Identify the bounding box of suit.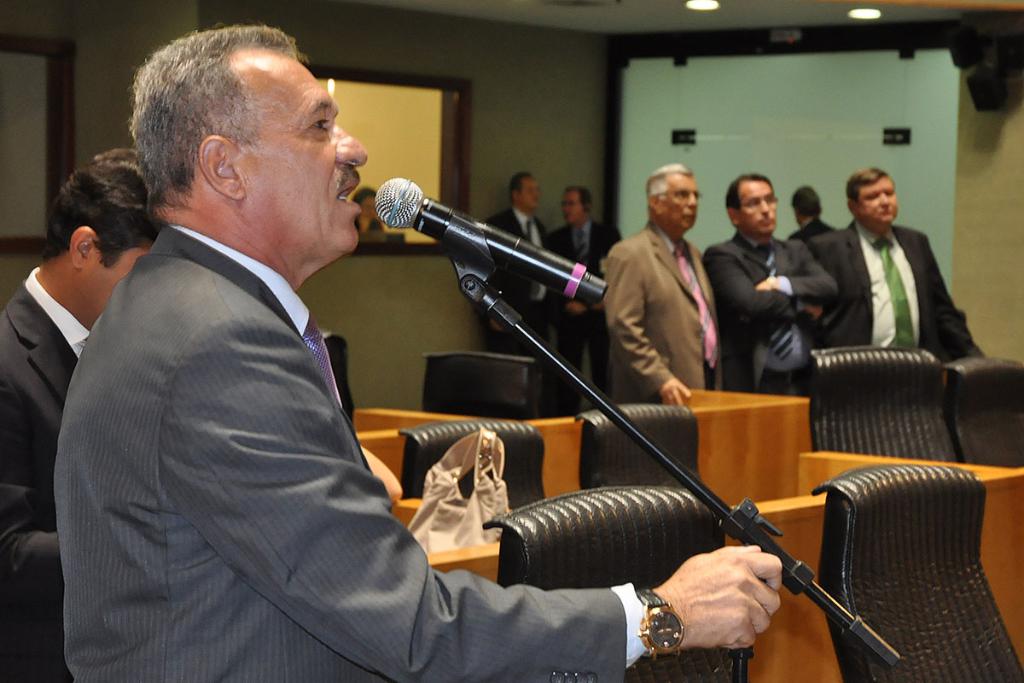
crop(481, 207, 554, 388).
